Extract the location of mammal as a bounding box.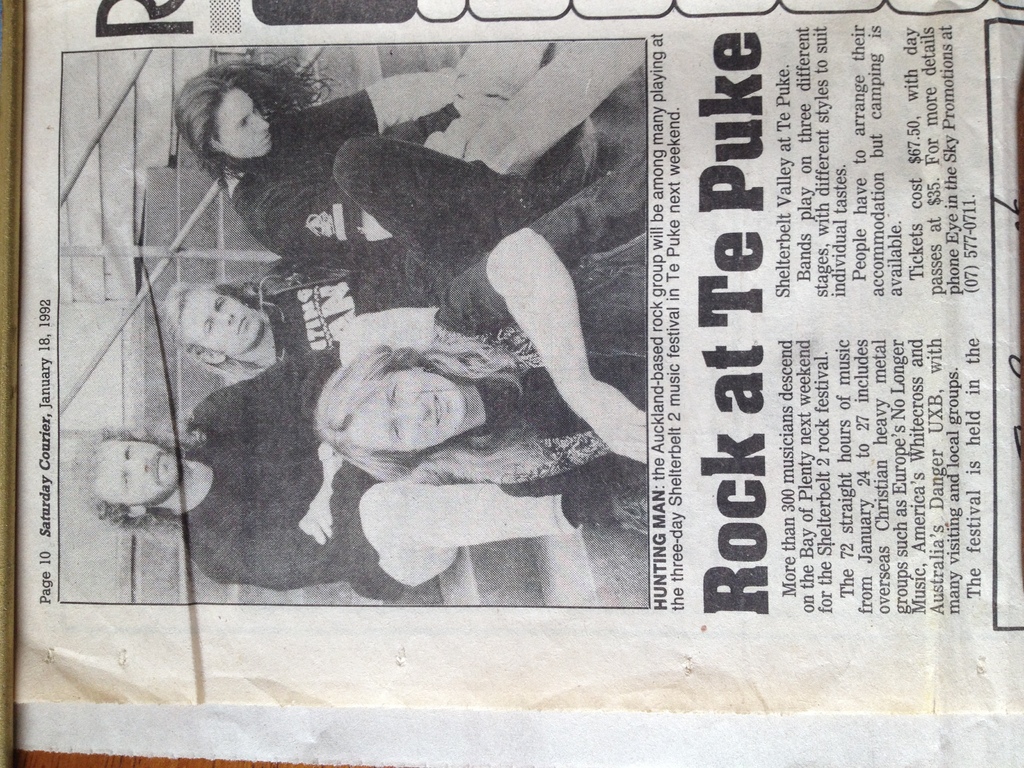
locate(71, 340, 650, 609).
